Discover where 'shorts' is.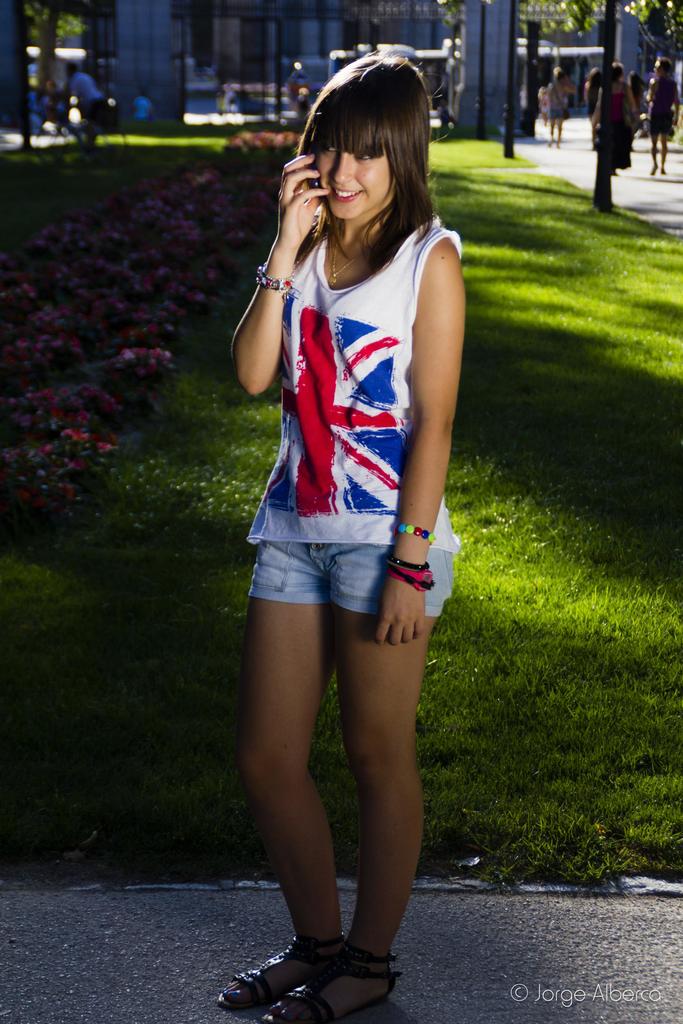
Discovered at x1=548 y1=108 x2=566 y2=120.
